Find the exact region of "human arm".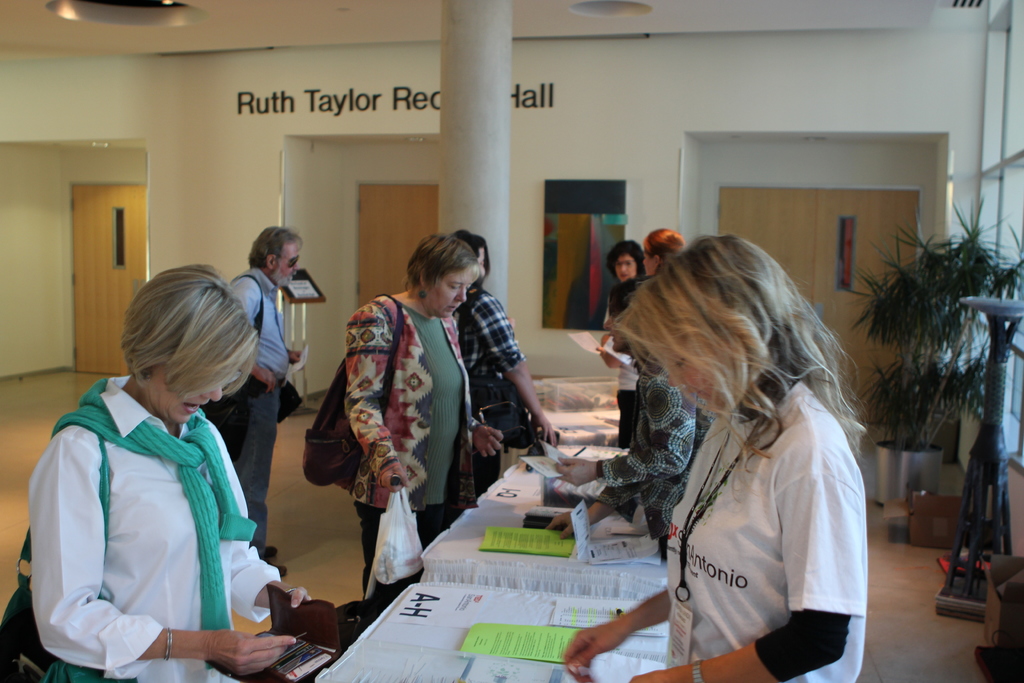
Exact region: left=465, top=417, right=504, bottom=459.
